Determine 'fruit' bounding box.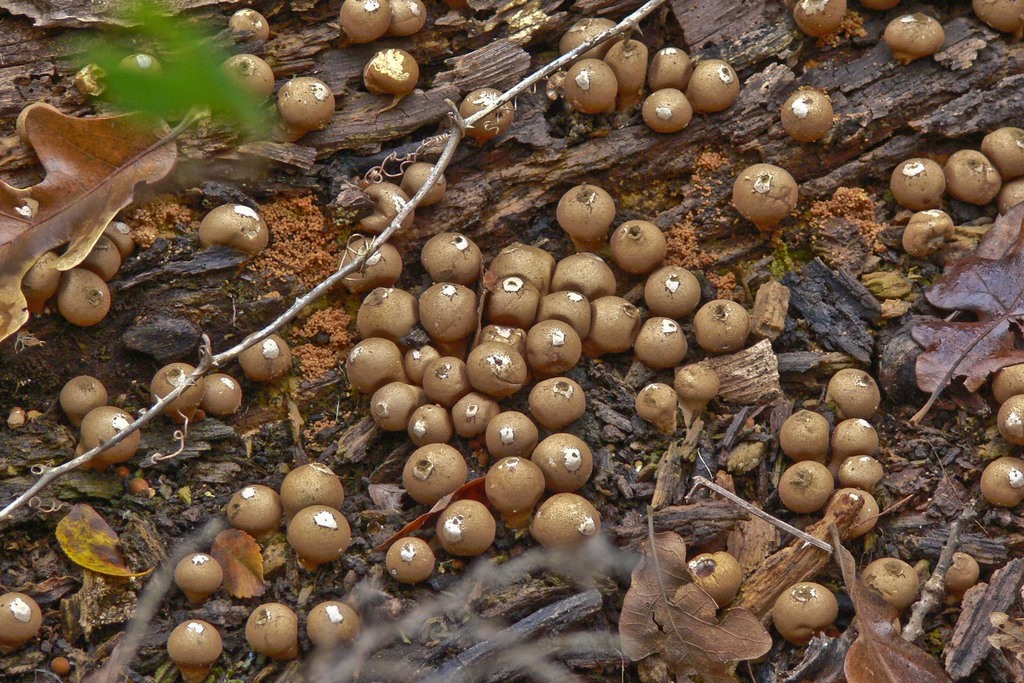
Determined: locate(169, 614, 221, 682).
